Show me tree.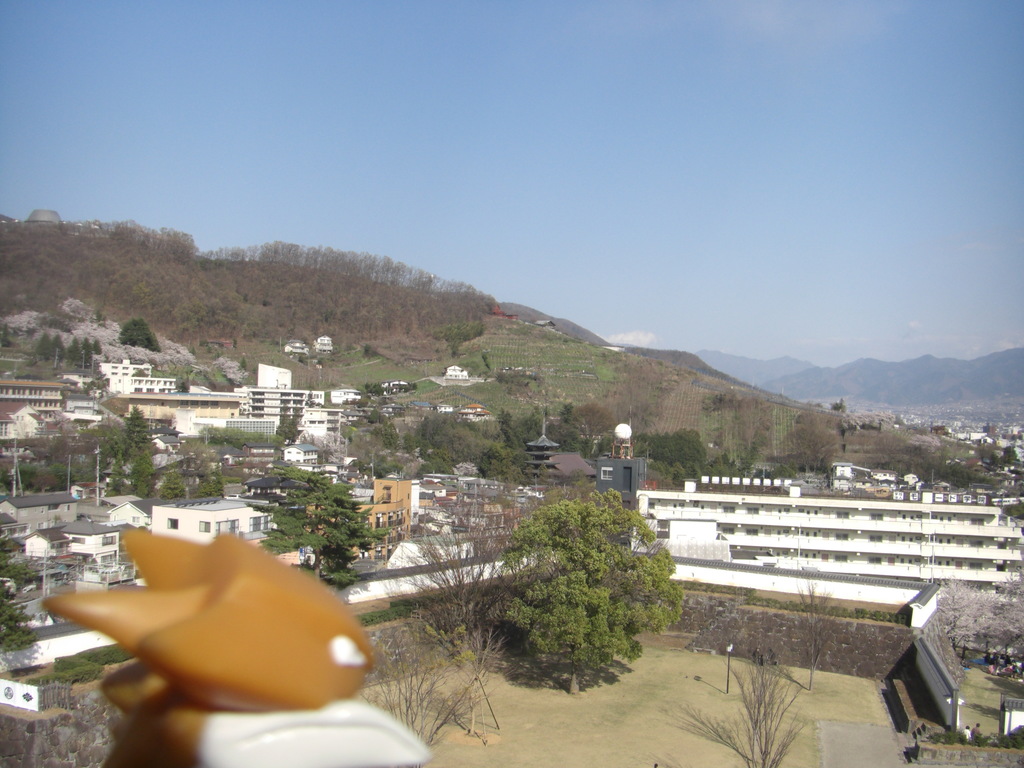
tree is here: (x1=0, y1=538, x2=44, y2=592).
